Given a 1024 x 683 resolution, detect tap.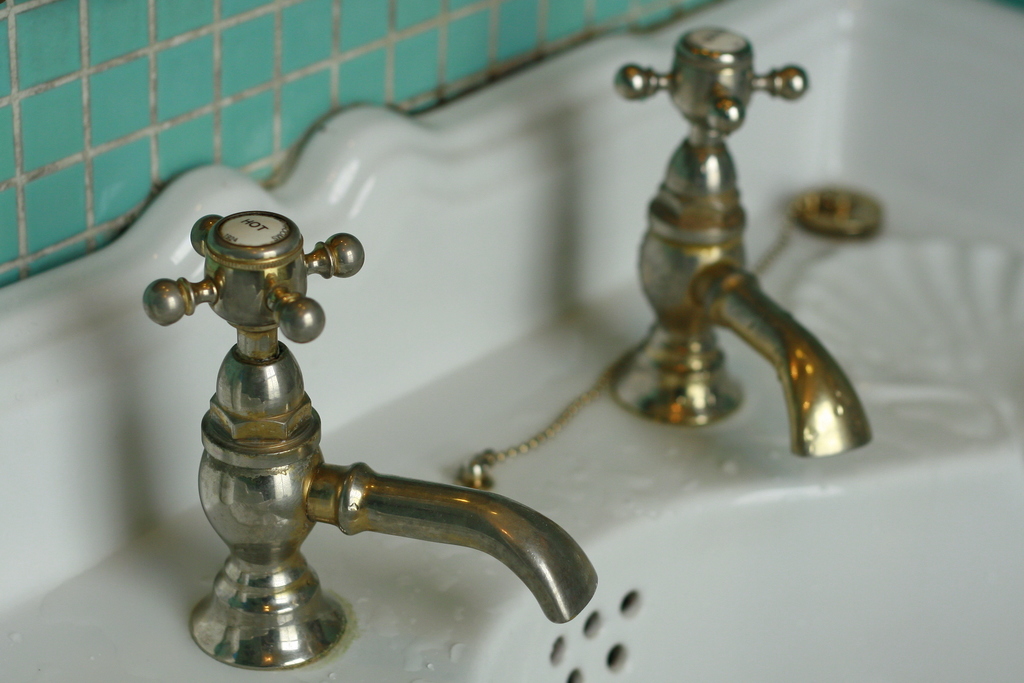
612:18:876:466.
